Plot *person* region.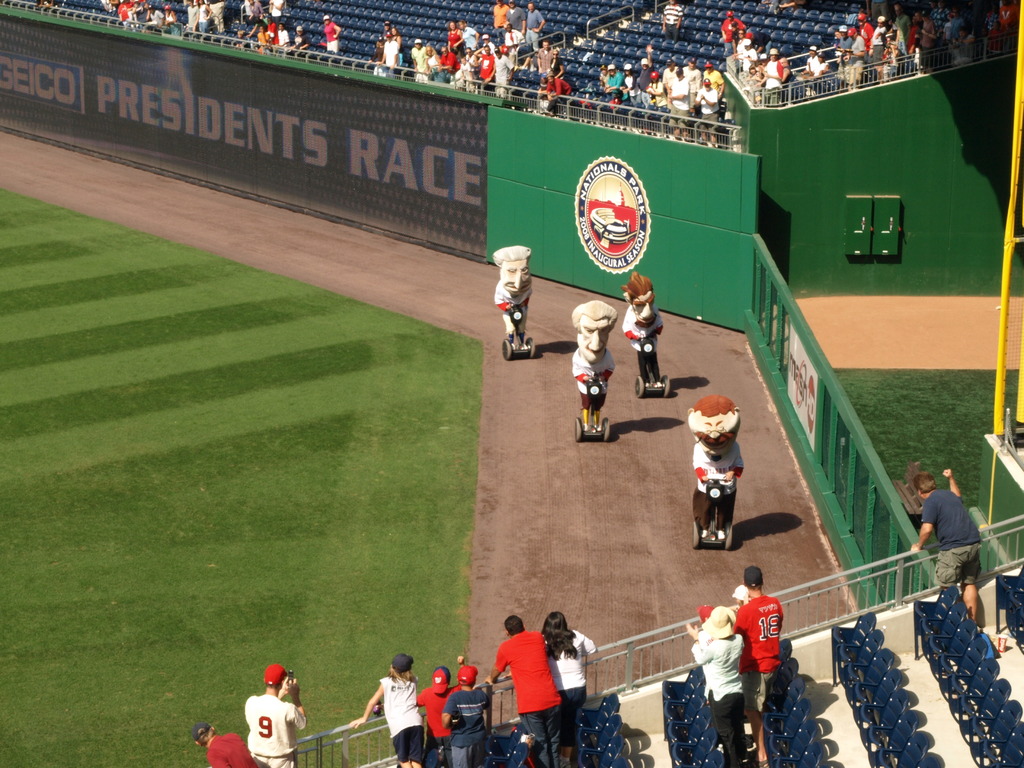
Plotted at [492, 245, 533, 348].
